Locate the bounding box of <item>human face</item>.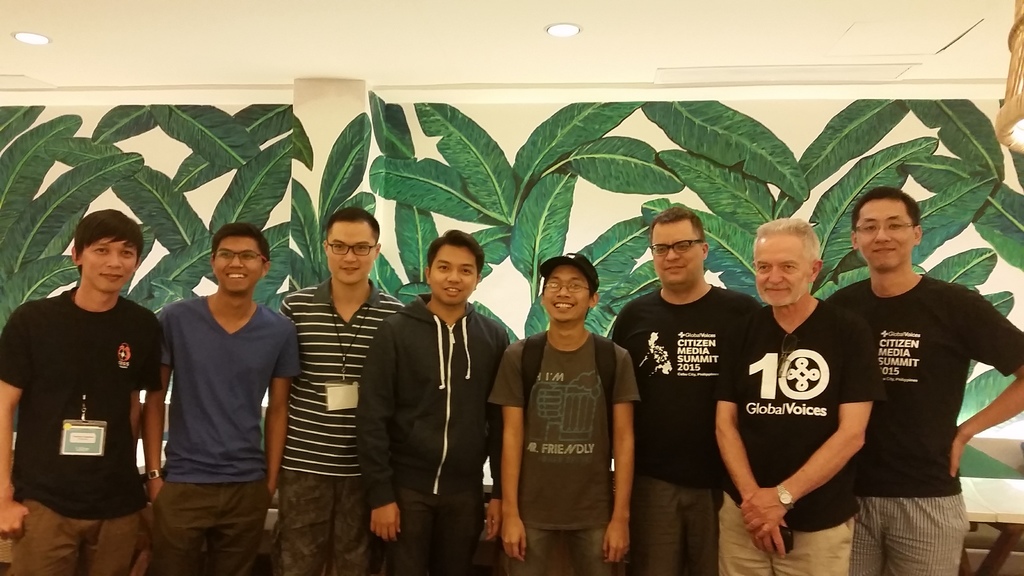
Bounding box: 854 202 915 268.
